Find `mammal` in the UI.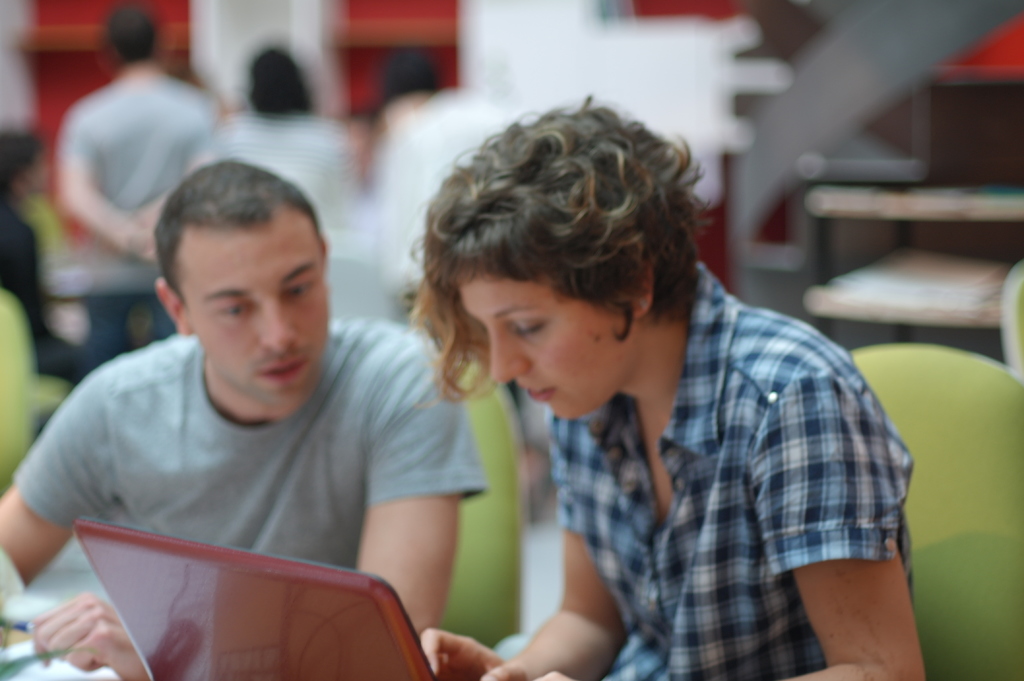
UI element at (0, 115, 92, 400).
